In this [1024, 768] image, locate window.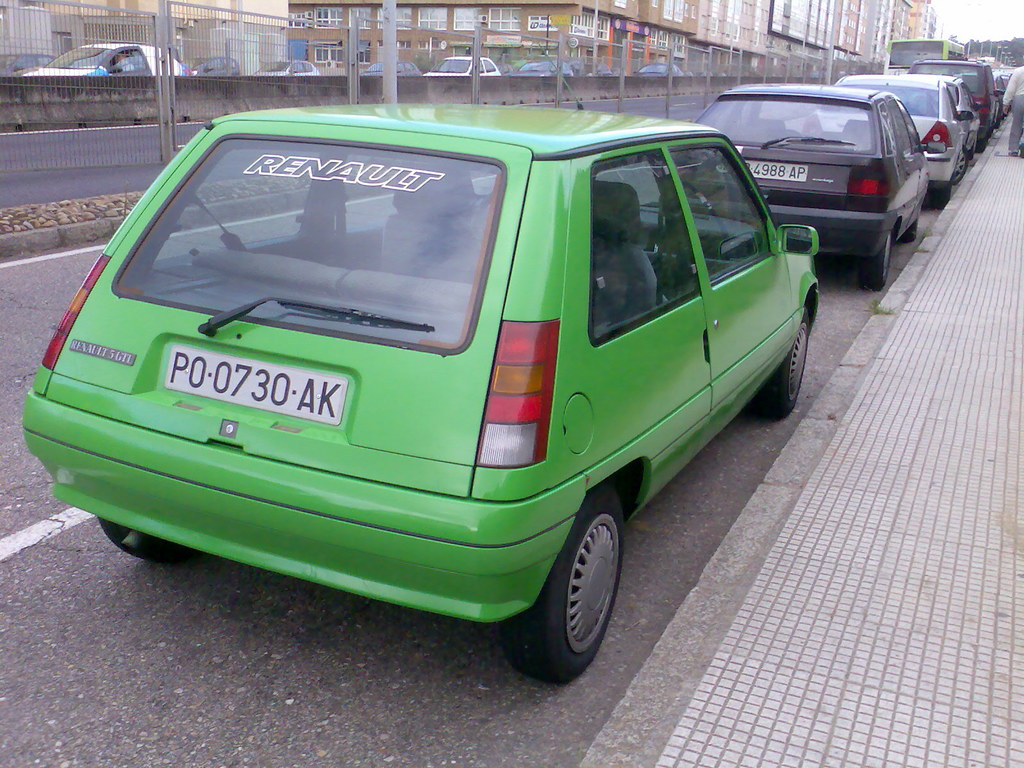
Bounding box: <region>351, 7, 371, 30</region>.
